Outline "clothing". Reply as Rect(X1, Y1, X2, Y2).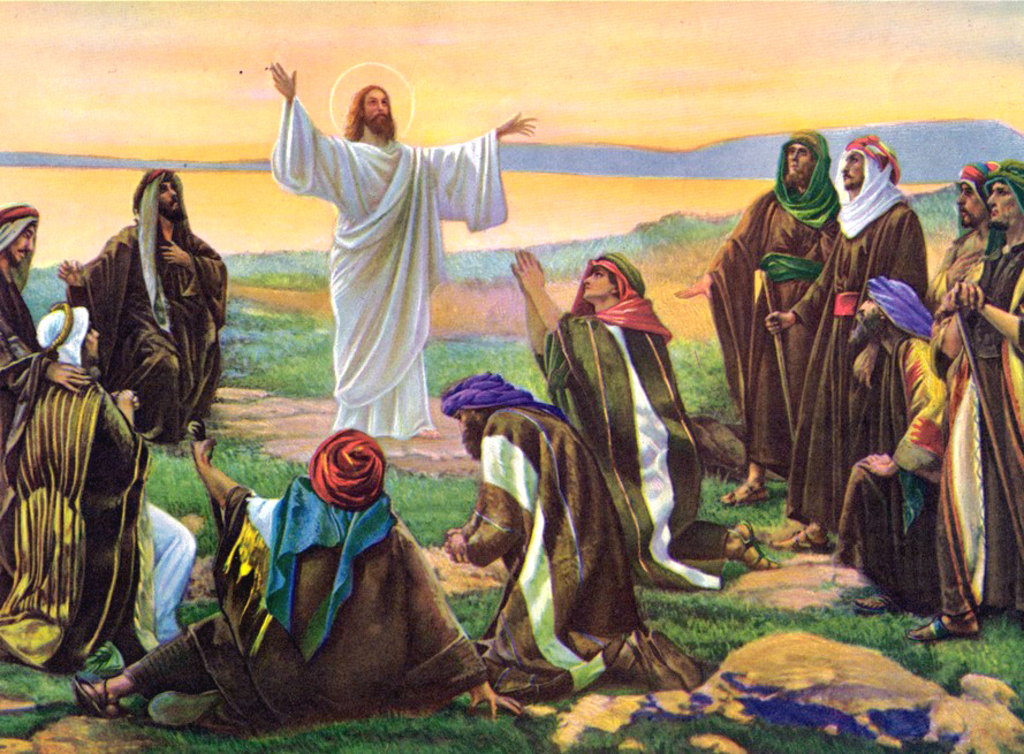
Rect(924, 241, 1023, 608).
